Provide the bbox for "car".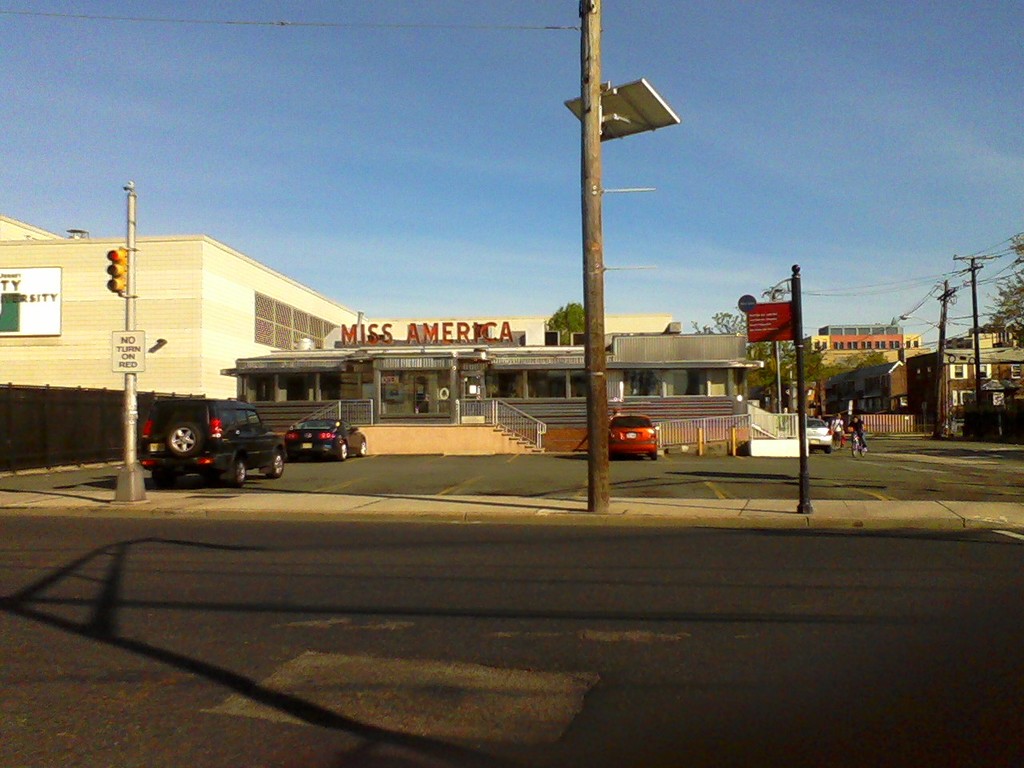
(left=807, top=414, right=841, bottom=454).
